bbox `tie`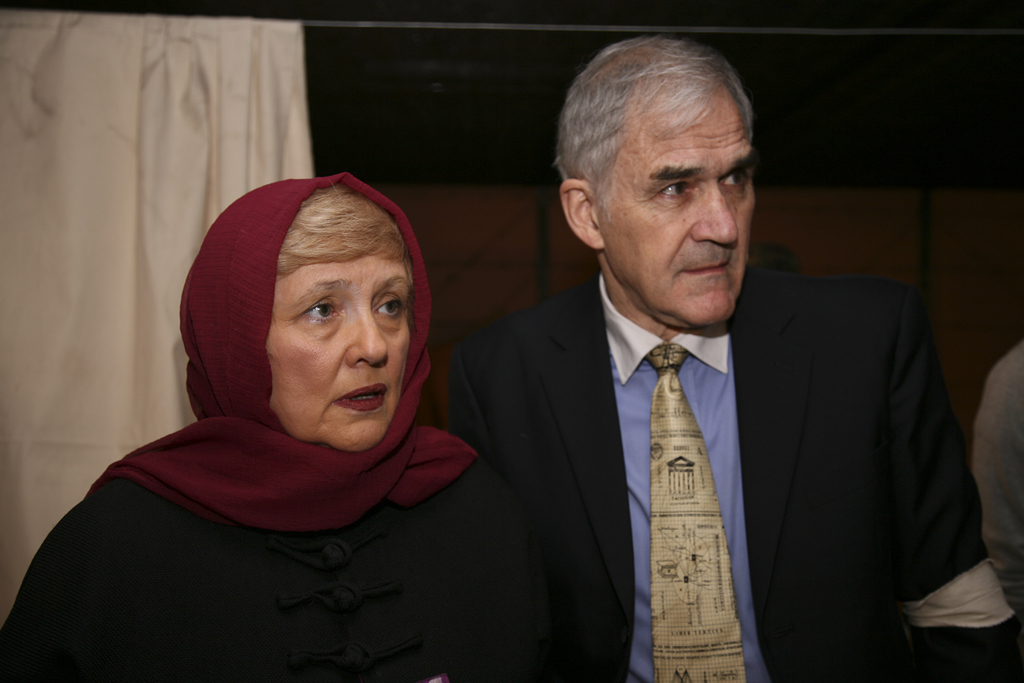
(652, 341, 738, 682)
